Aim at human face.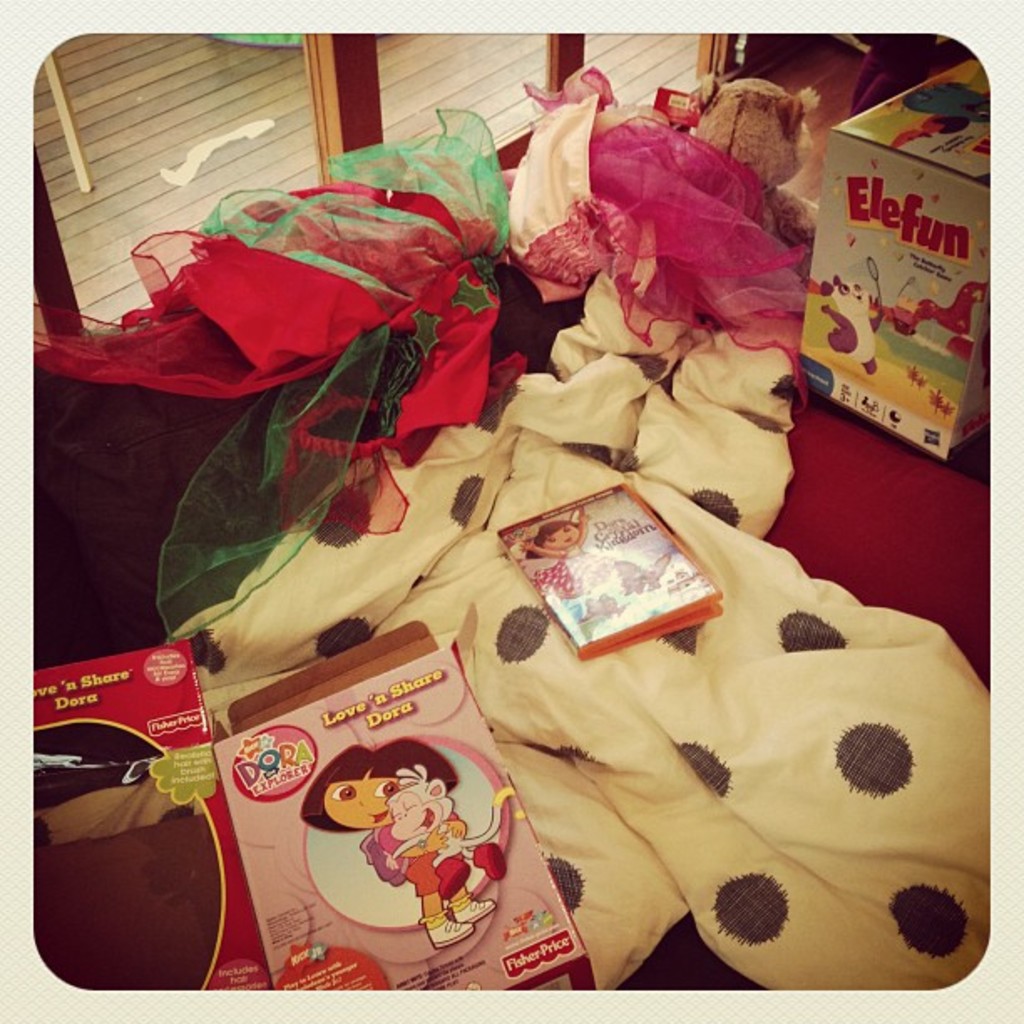
Aimed at (325,770,402,832).
